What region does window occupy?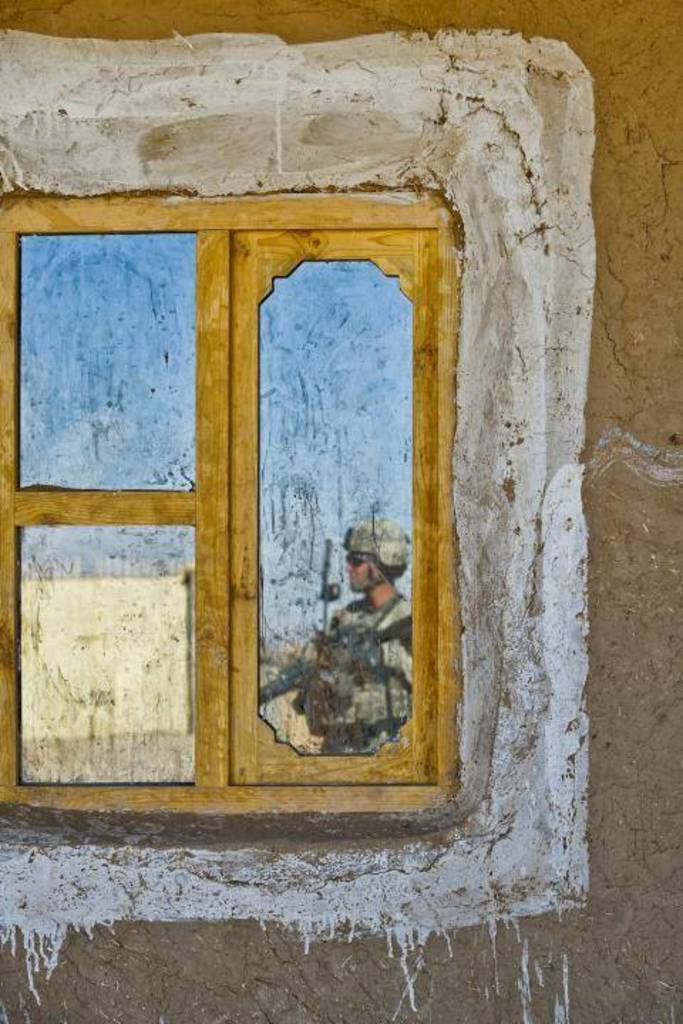
(x1=0, y1=188, x2=465, y2=816).
